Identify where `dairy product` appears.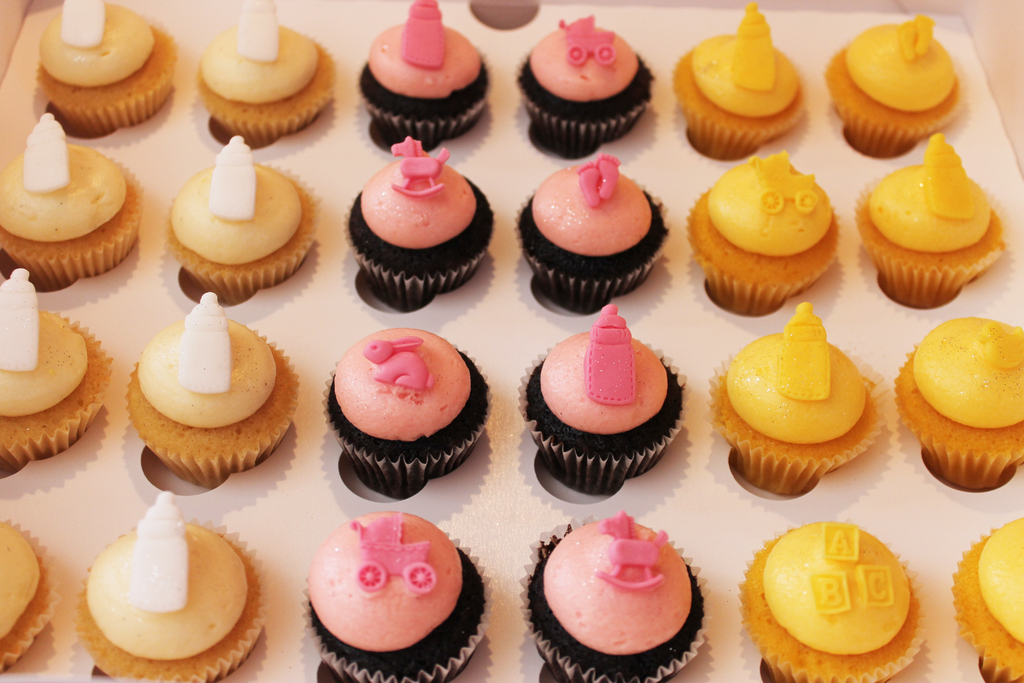
Appears at x1=88, y1=507, x2=243, y2=664.
